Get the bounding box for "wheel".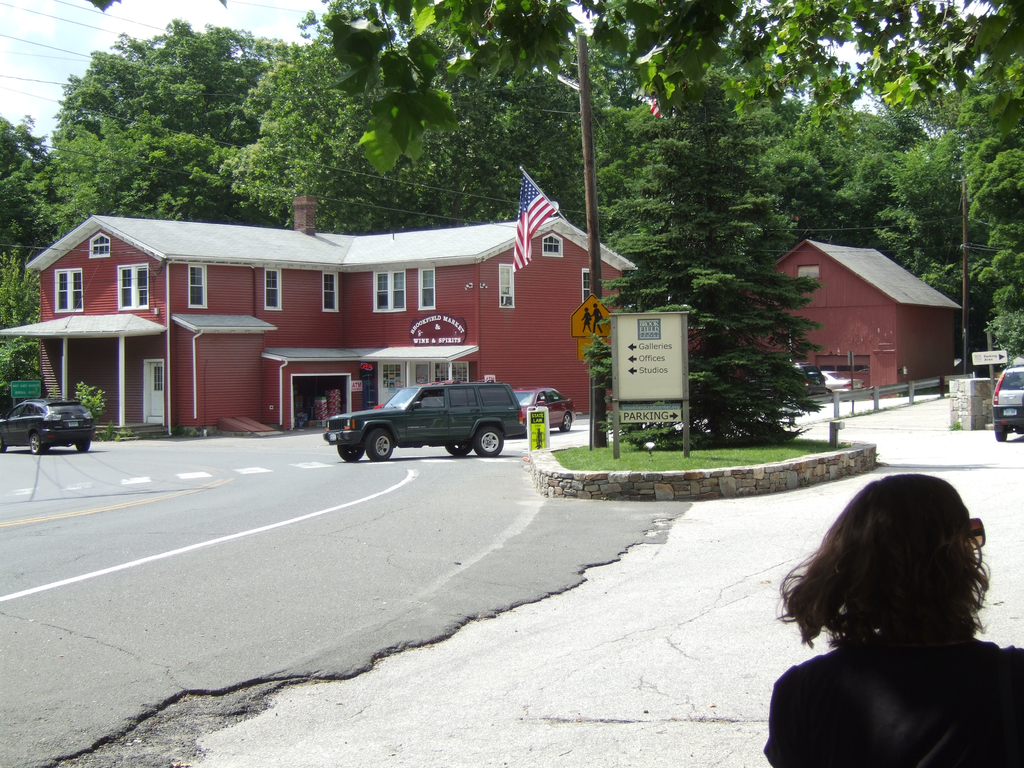
detection(0, 439, 8, 452).
